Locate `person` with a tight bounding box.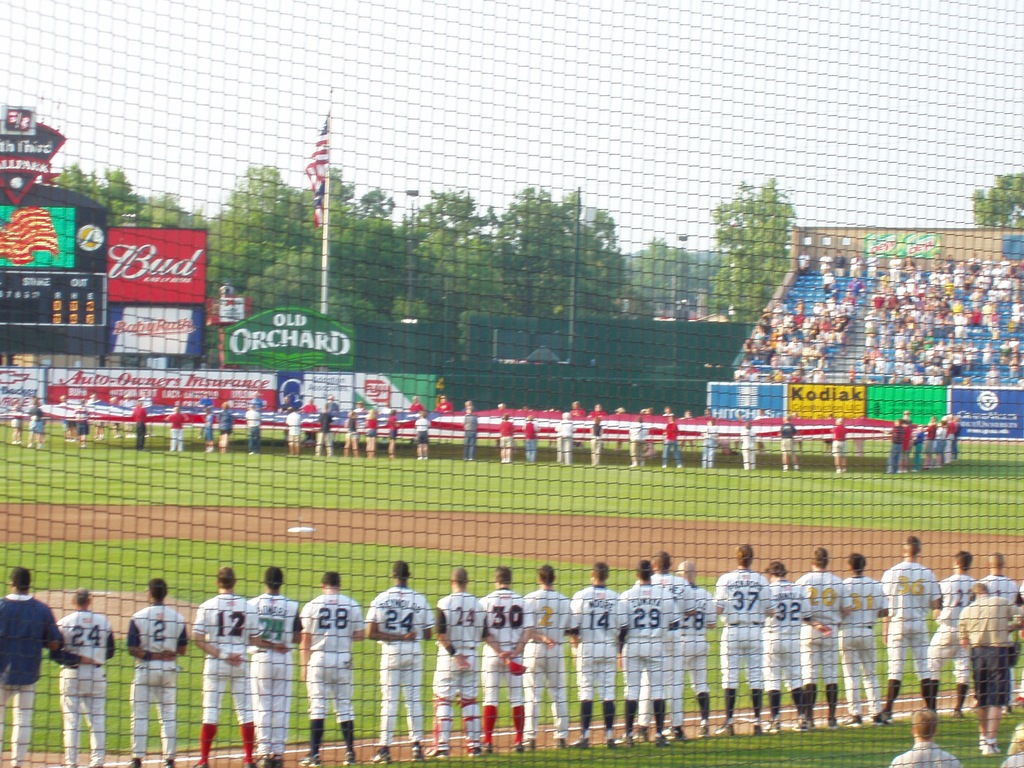
detection(24, 394, 39, 442).
